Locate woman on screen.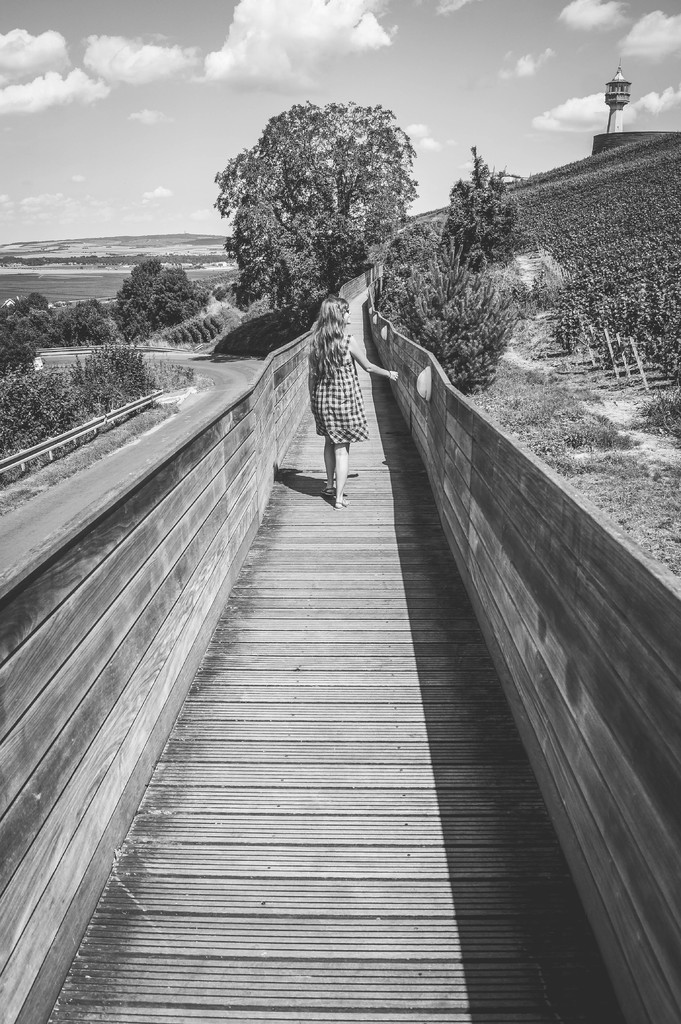
On screen at [307,291,399,509].
